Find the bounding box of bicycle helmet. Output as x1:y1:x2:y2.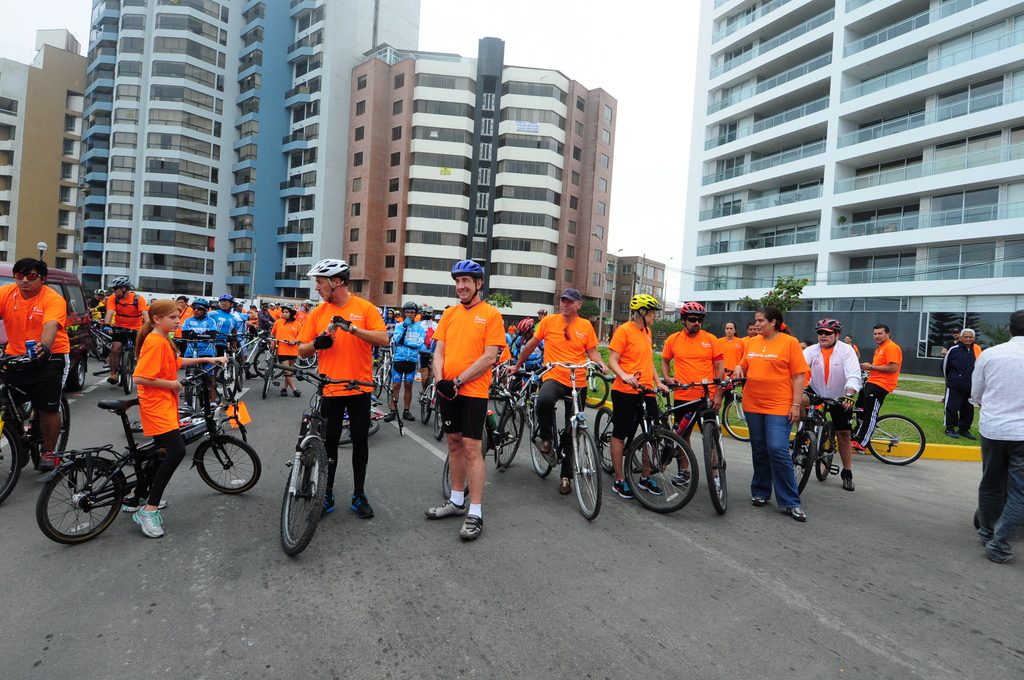
104:273:130:287.
